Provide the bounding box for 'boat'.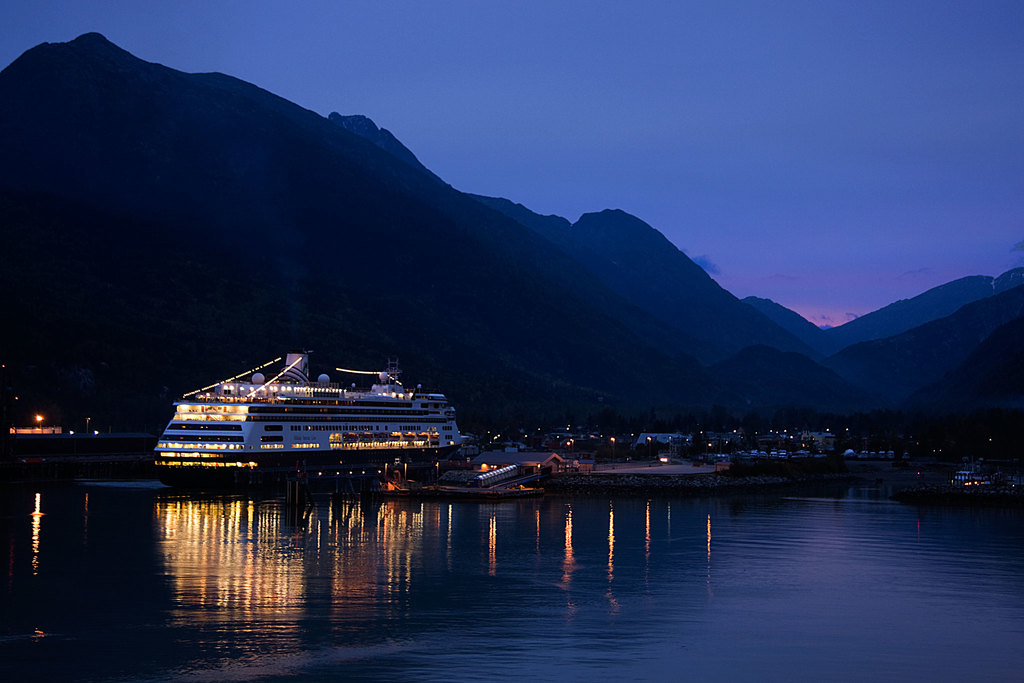
rect(159, 345, 476, 488).
